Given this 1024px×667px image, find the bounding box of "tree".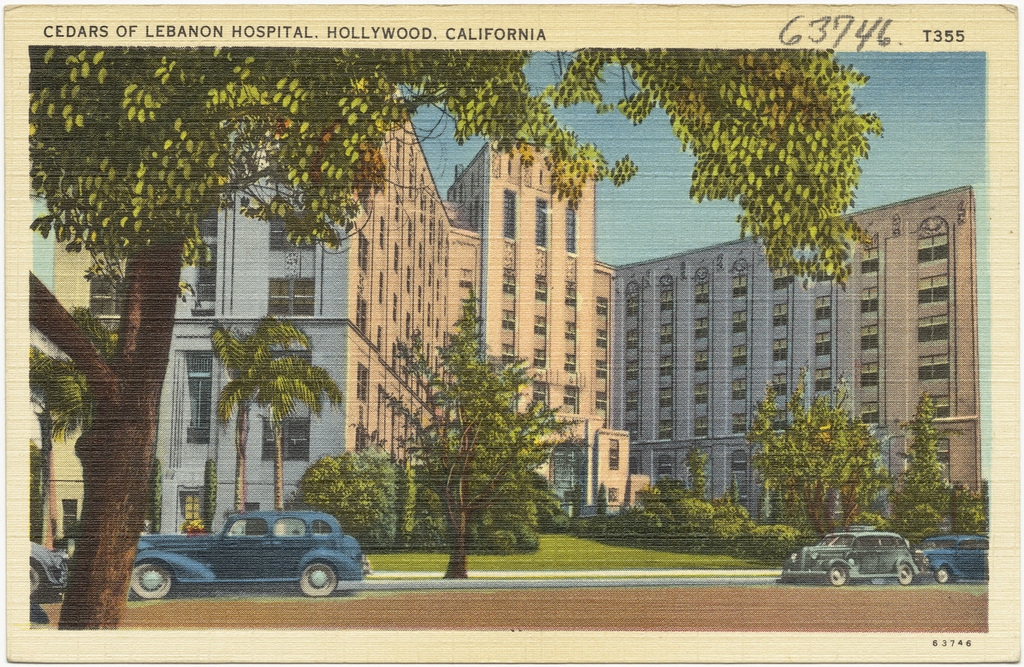
[29,36,898,627].
